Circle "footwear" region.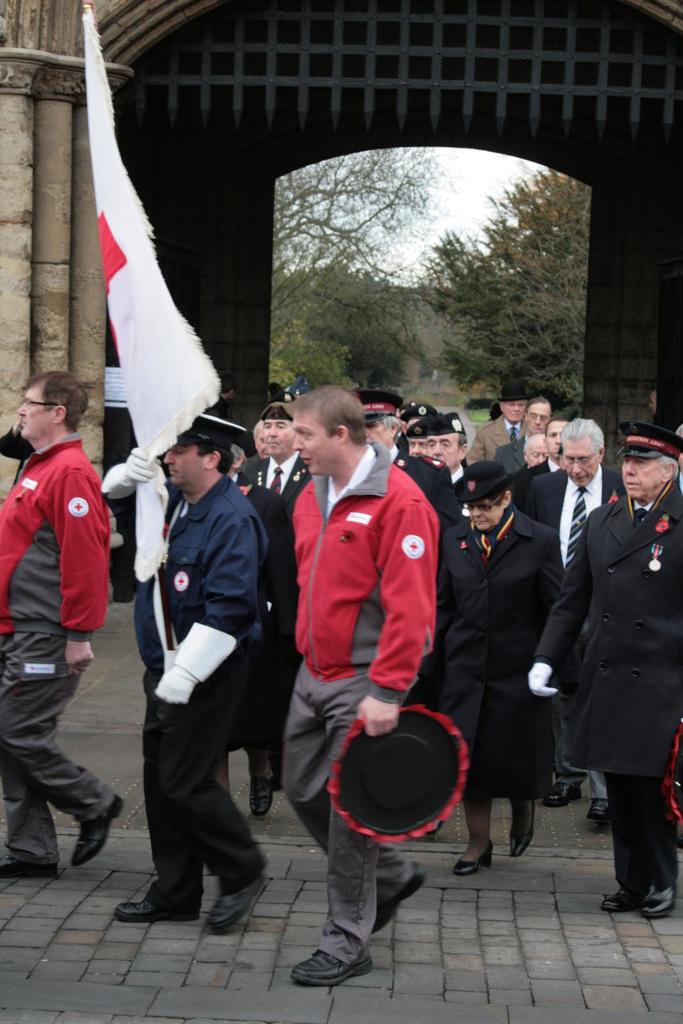
Region: locate(70, 796, 123, 867).
